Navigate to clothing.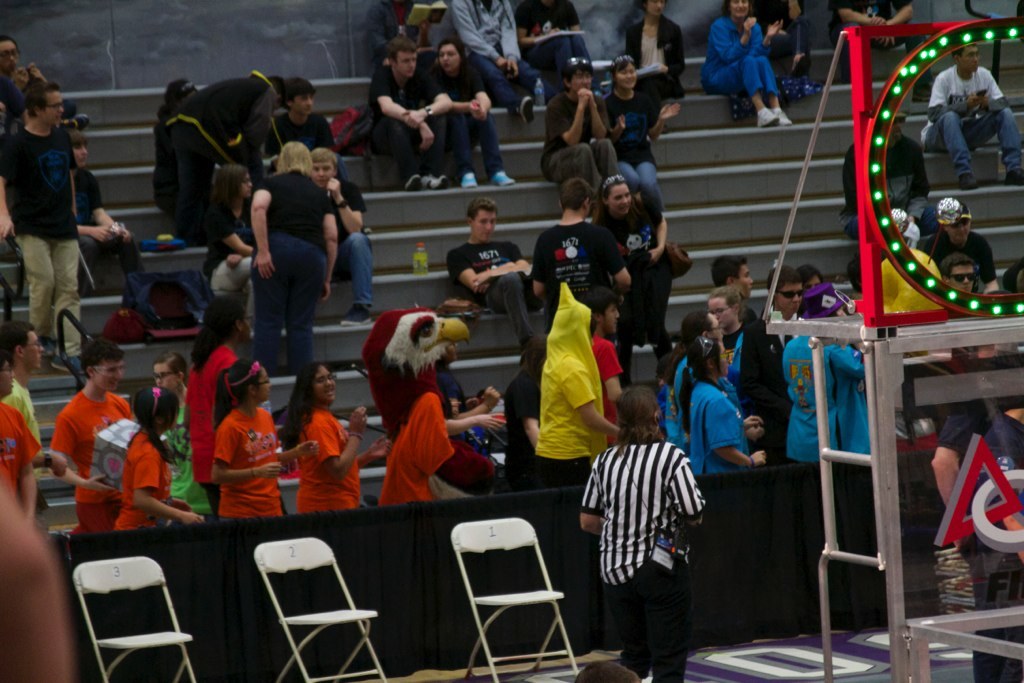
Navigation target: {"left": 681, "top": 369, "right": 751, "bottom": 481}.
